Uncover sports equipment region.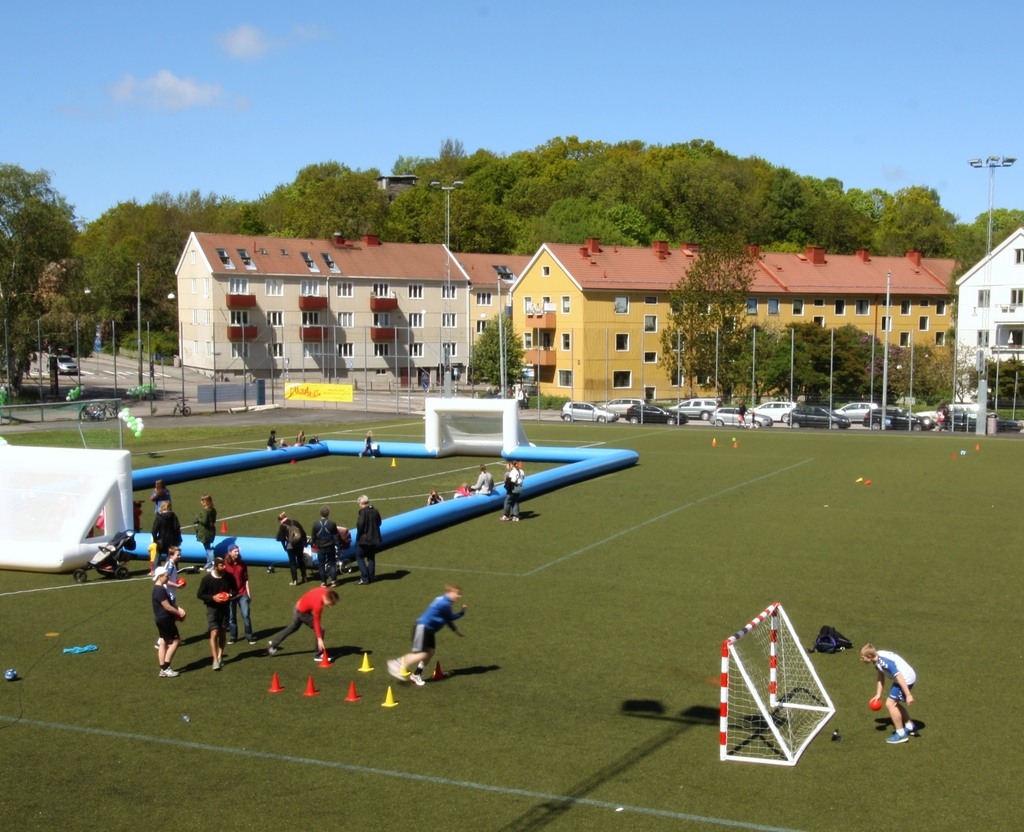
Uncovered: box=[317, 582, 323, 592].
